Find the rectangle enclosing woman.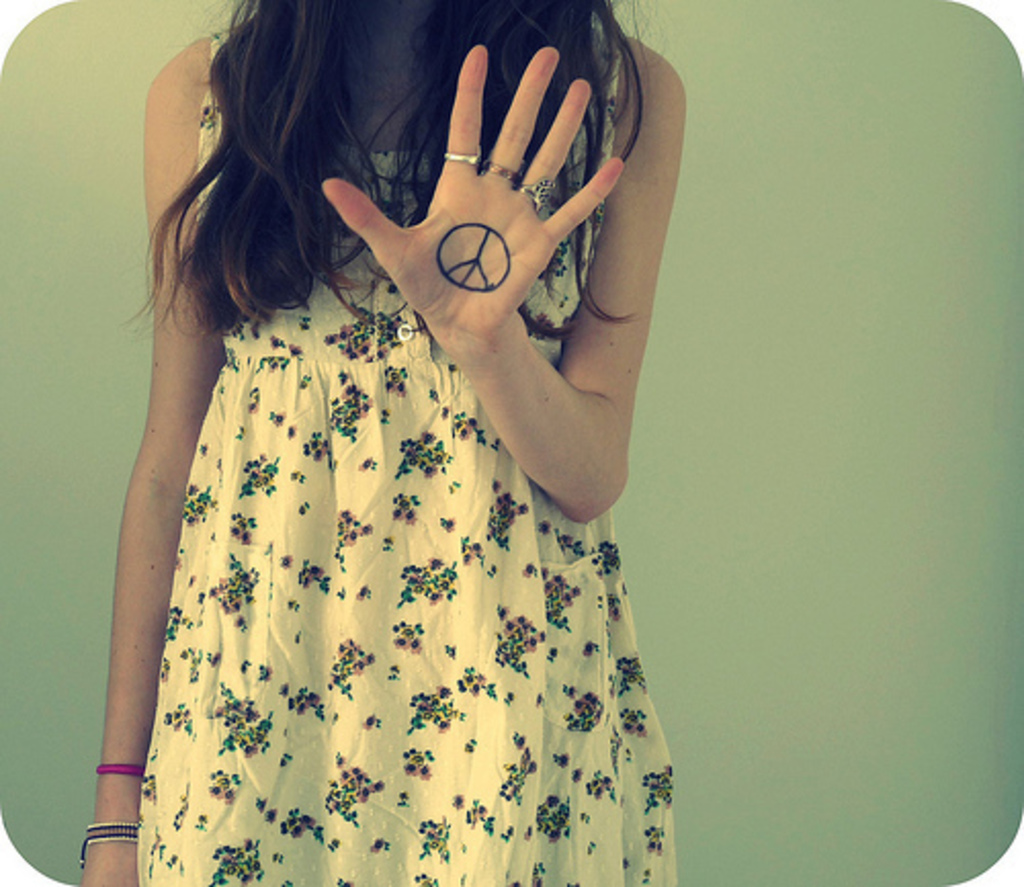
<region>82, 8, 690, 885</region>.
